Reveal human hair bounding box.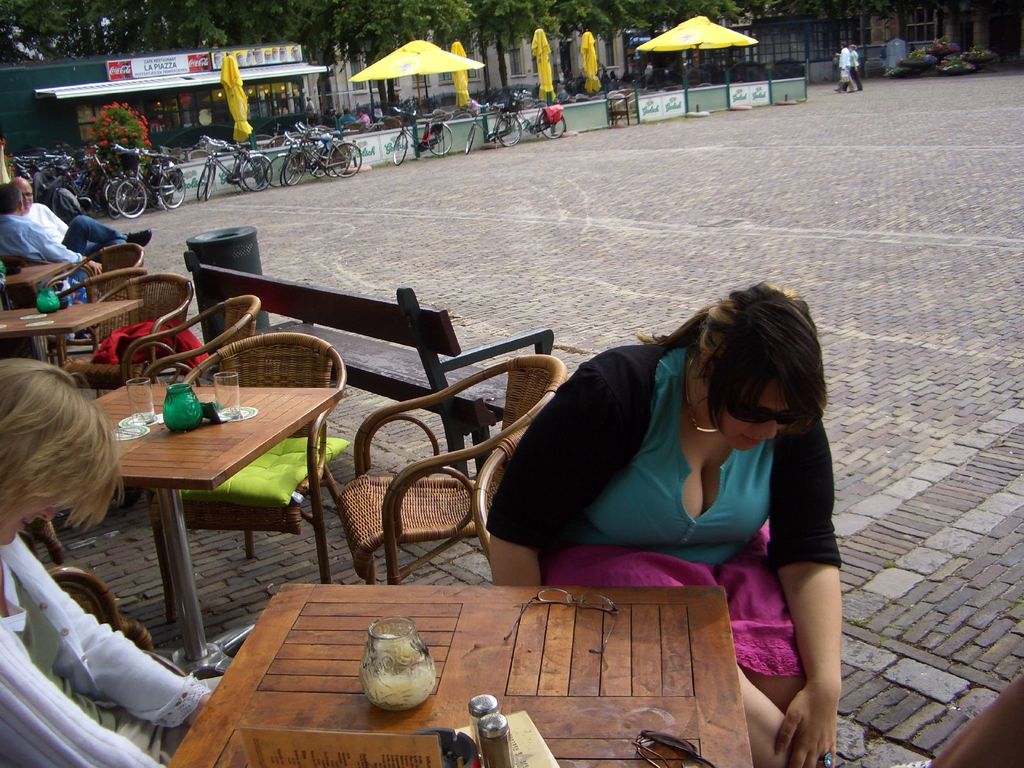
Revealed: rect(643, 282, 834, 417).
